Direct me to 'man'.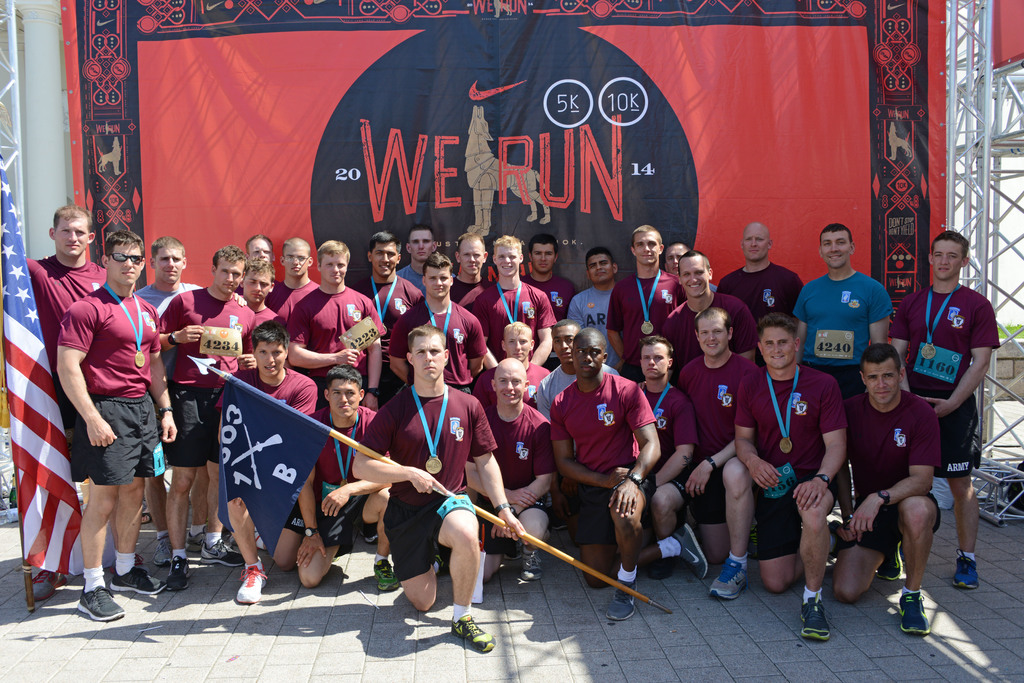
Direction: 661,248,758,377.
